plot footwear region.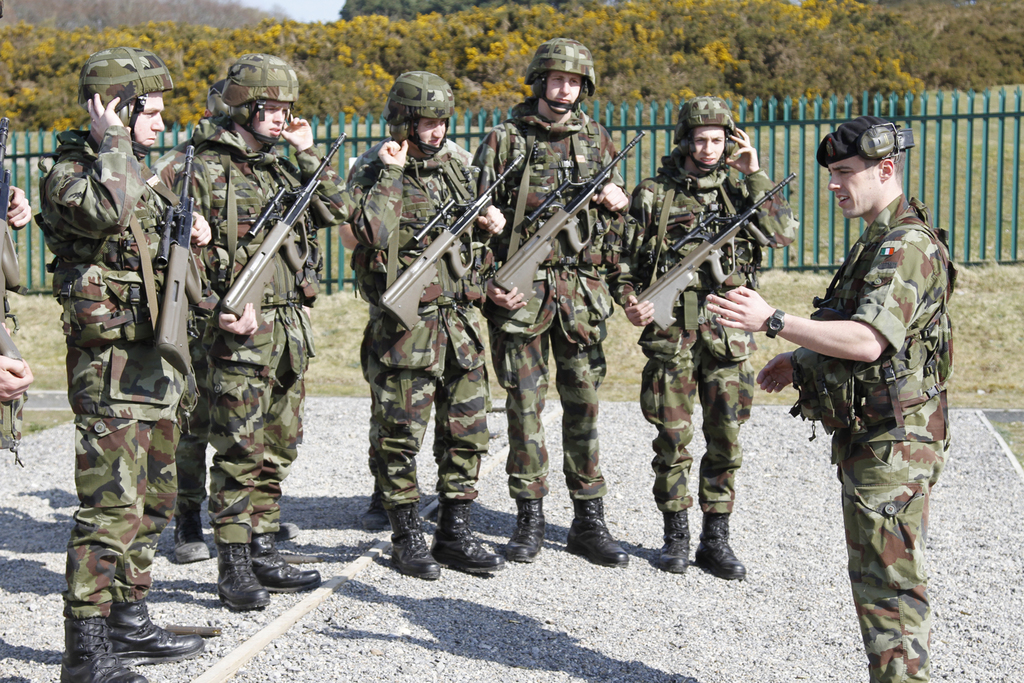
Plotted at bbox=[430, 497, 504, 576].
